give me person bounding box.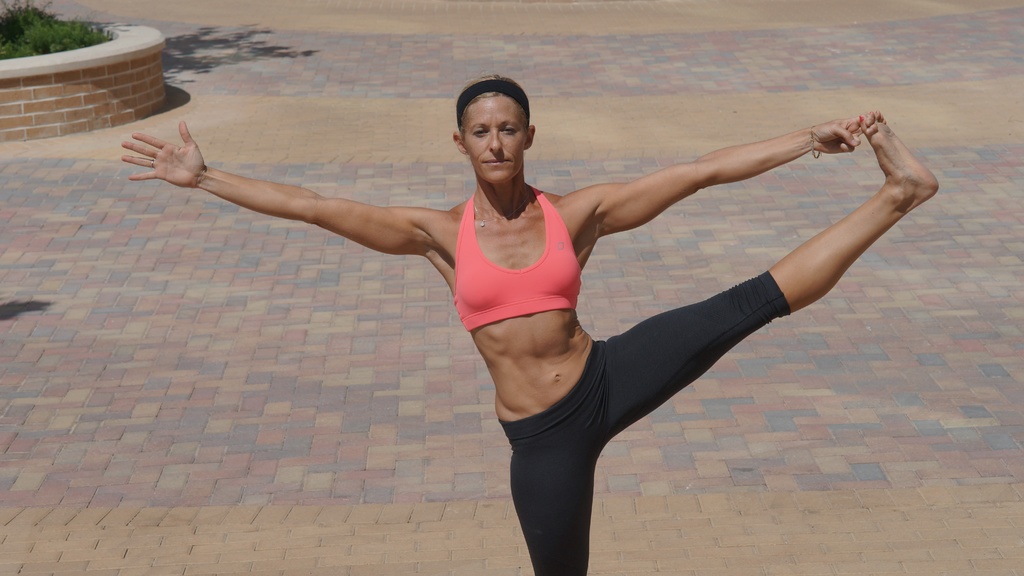
bbox=[122, 79, 906, 536].
